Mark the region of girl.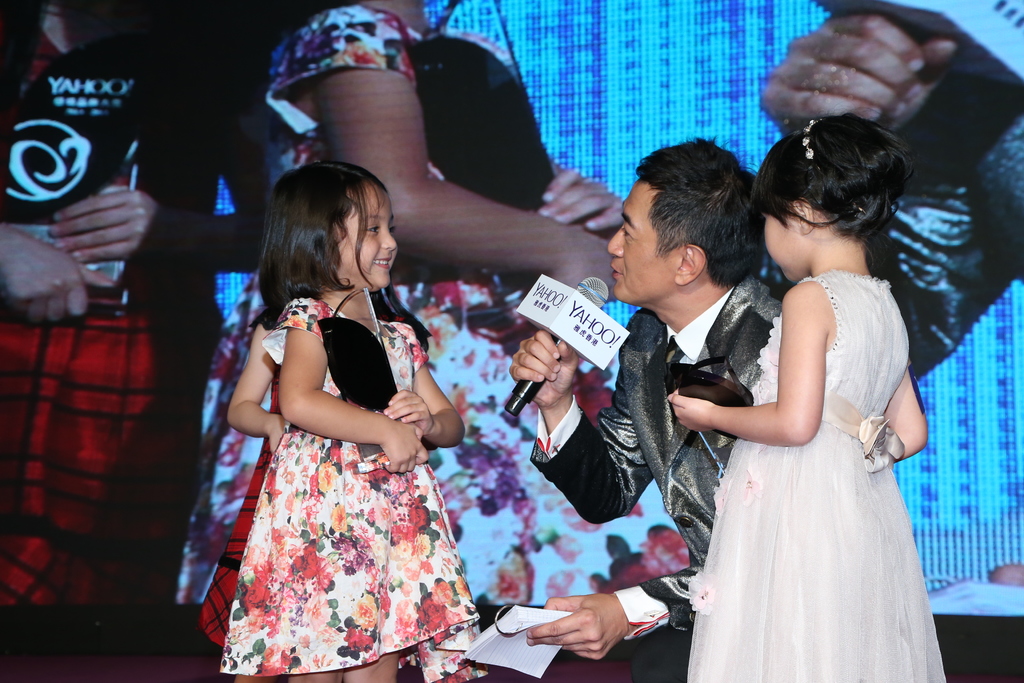
Region: <region>281, 156, 495, 682</region>.
